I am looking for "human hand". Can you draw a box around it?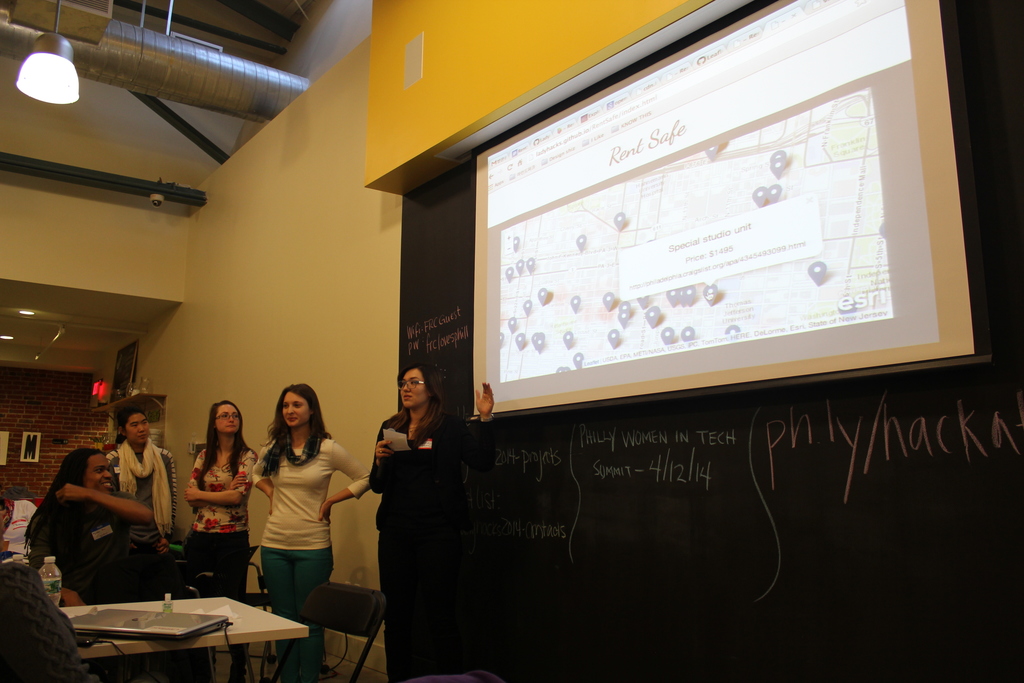
Sure, the bounding box is pyautogui.locateOnScreen(154, 534, 172, 557).
